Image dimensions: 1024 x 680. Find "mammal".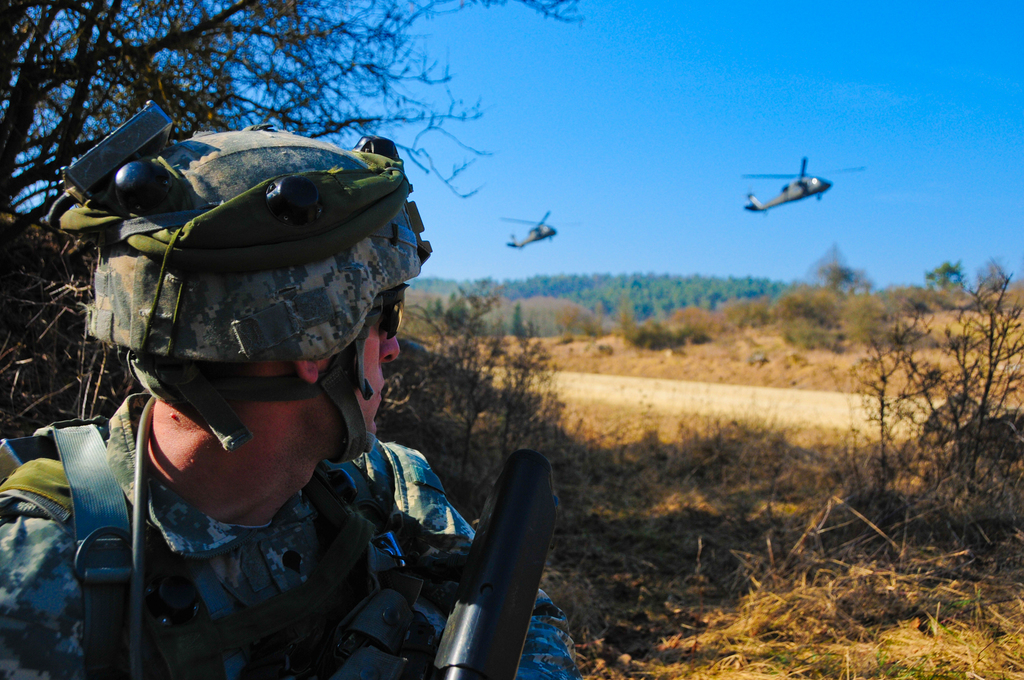
pyautogui.locateOnScreen(42, 177, 610, 659).
